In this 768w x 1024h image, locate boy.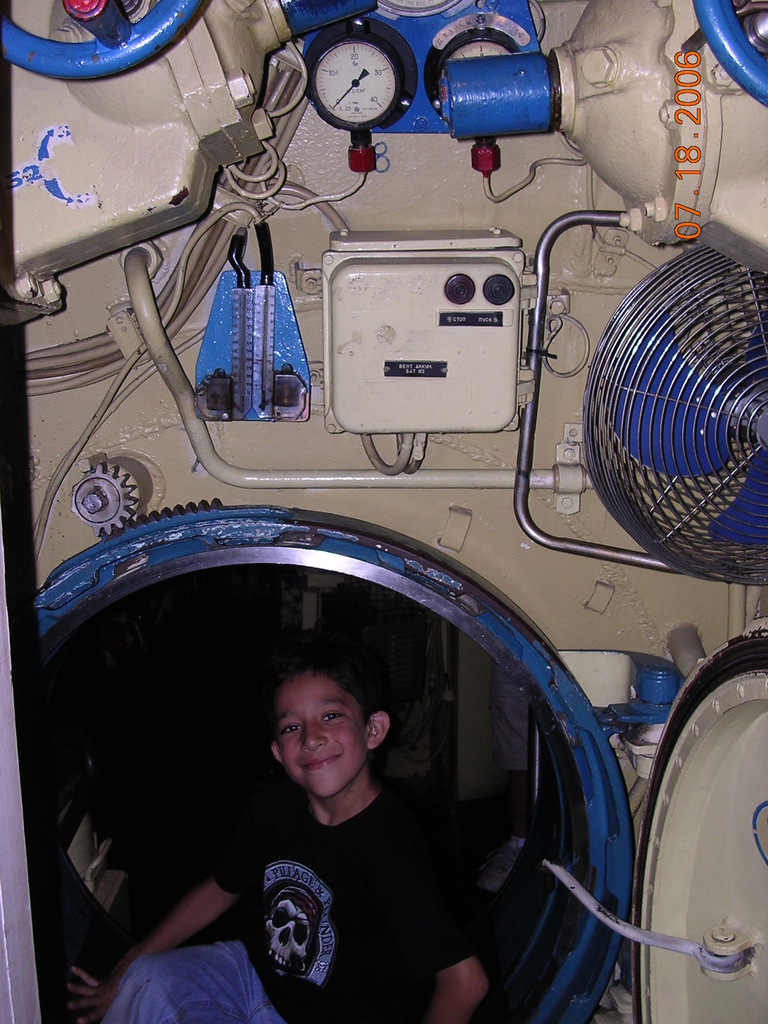
Bounding box: bbox=(108, 632, 485, 1019).
